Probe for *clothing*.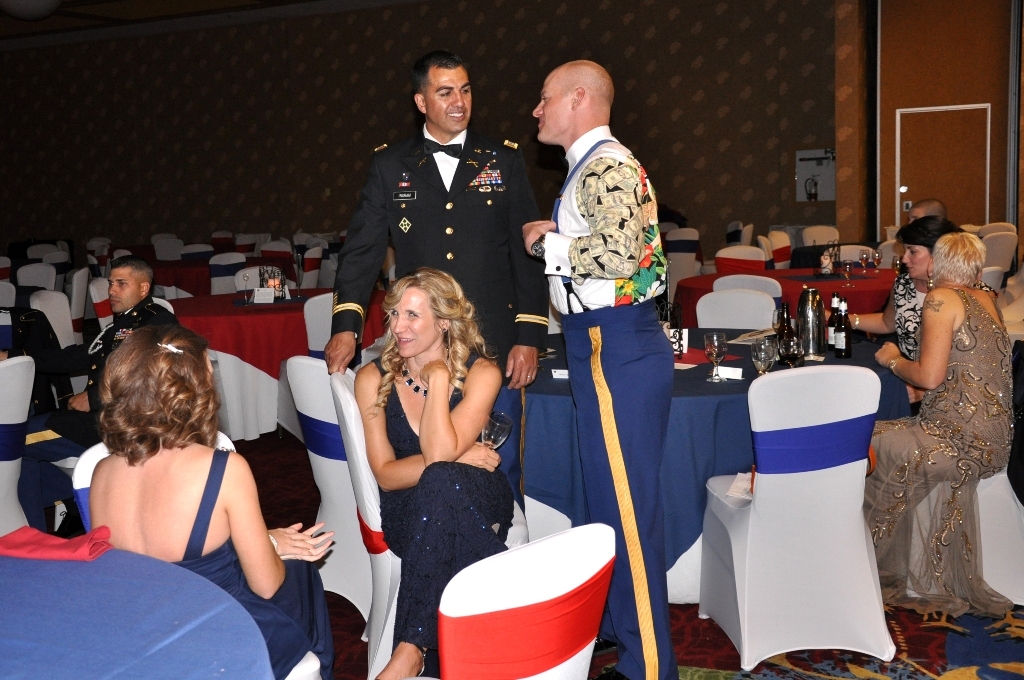
Probe result: [17, 296, 177, 535].
